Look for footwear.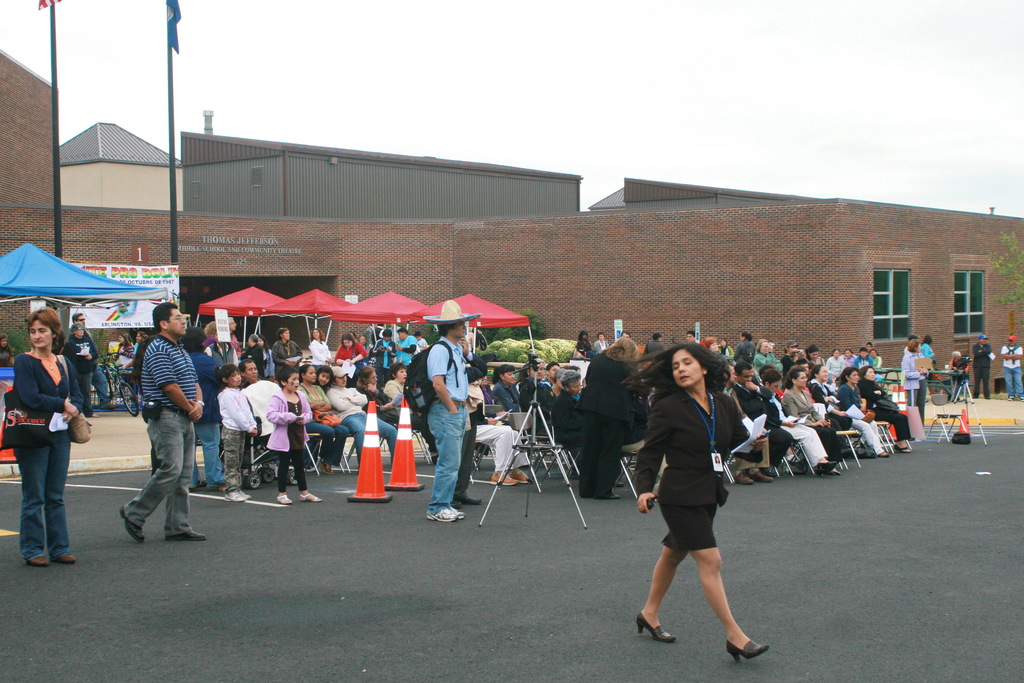
Found: 613 479 625 486.
